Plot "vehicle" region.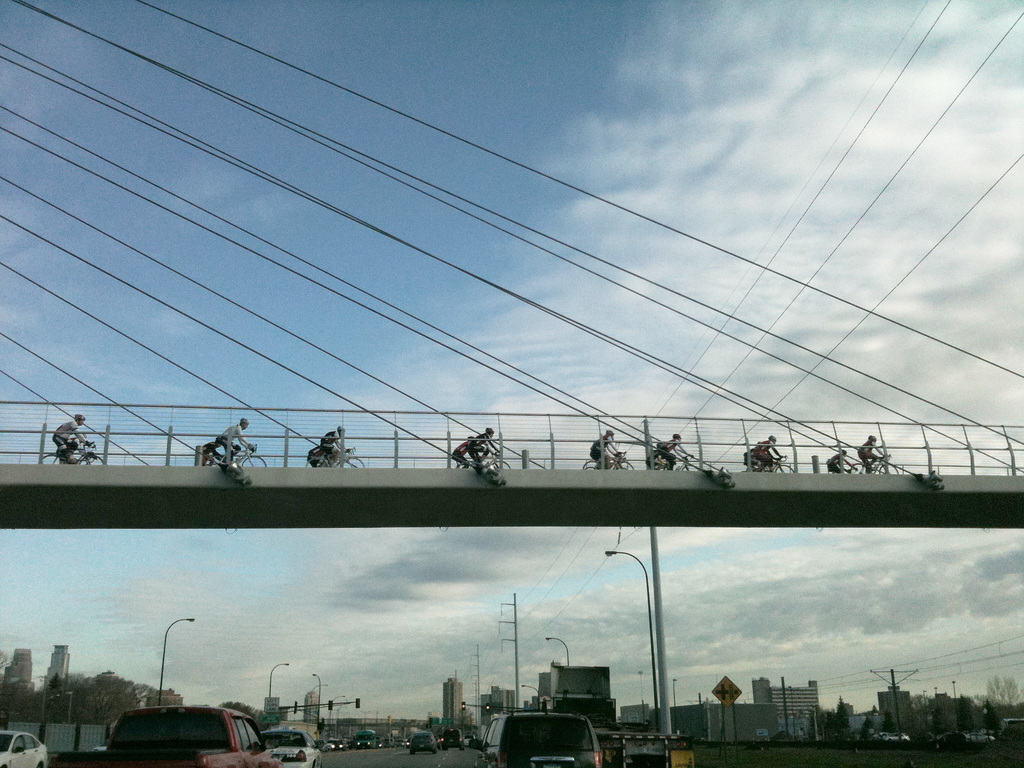
Plotted at [47, 703, 284, 767].
